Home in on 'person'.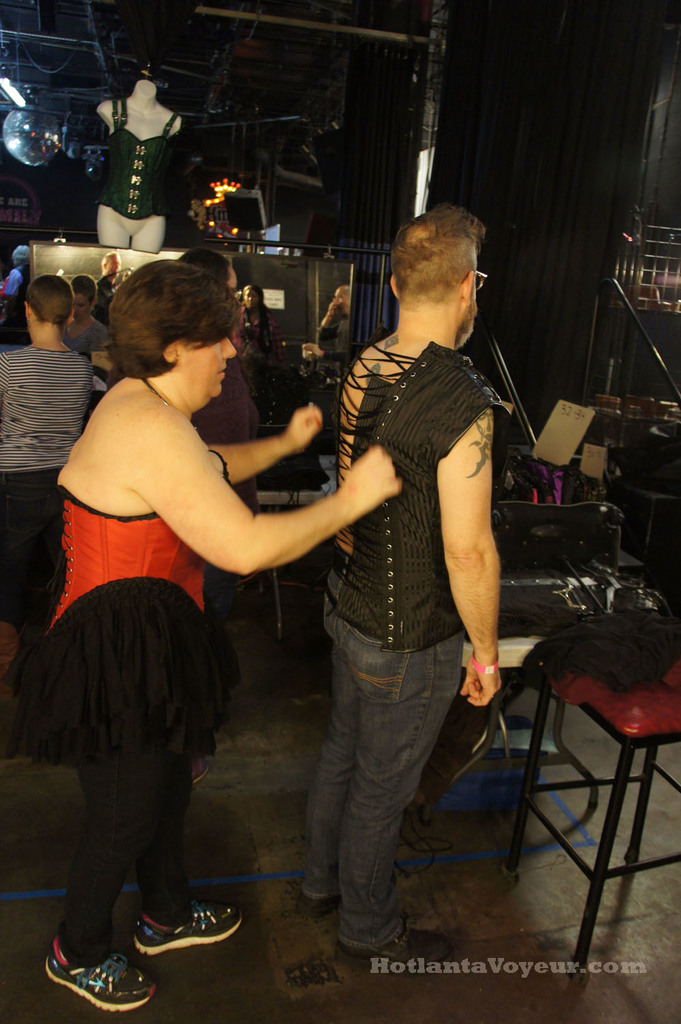
Homed in at {"left": 0, "top": 268, "right": 93, "bottom": 509}.
